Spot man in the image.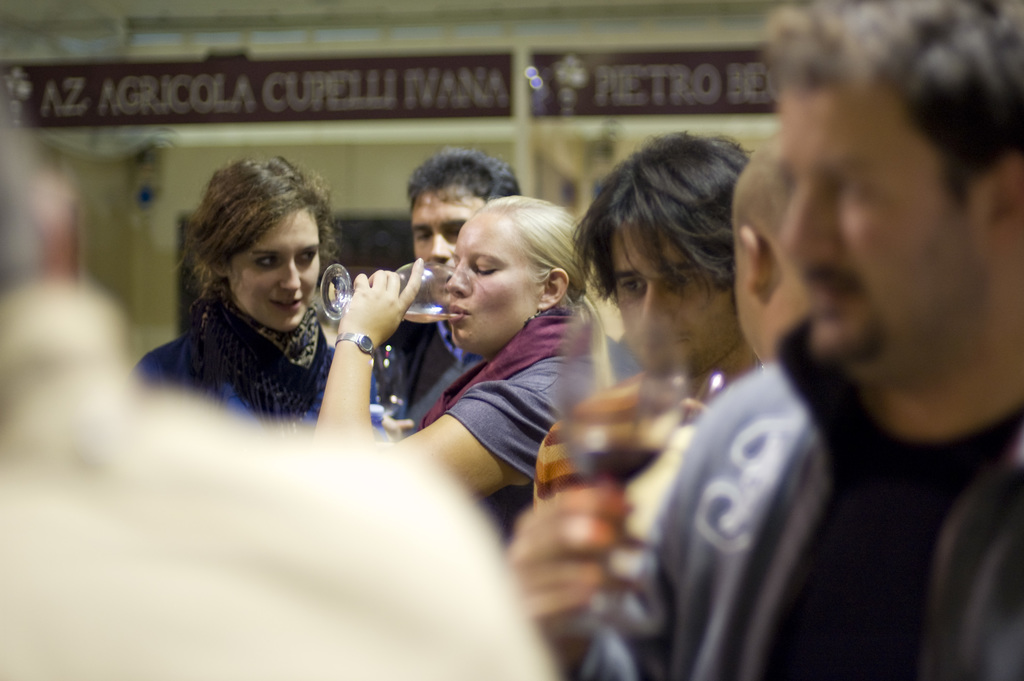
man found at box=[506, 2, 1023, 679].
